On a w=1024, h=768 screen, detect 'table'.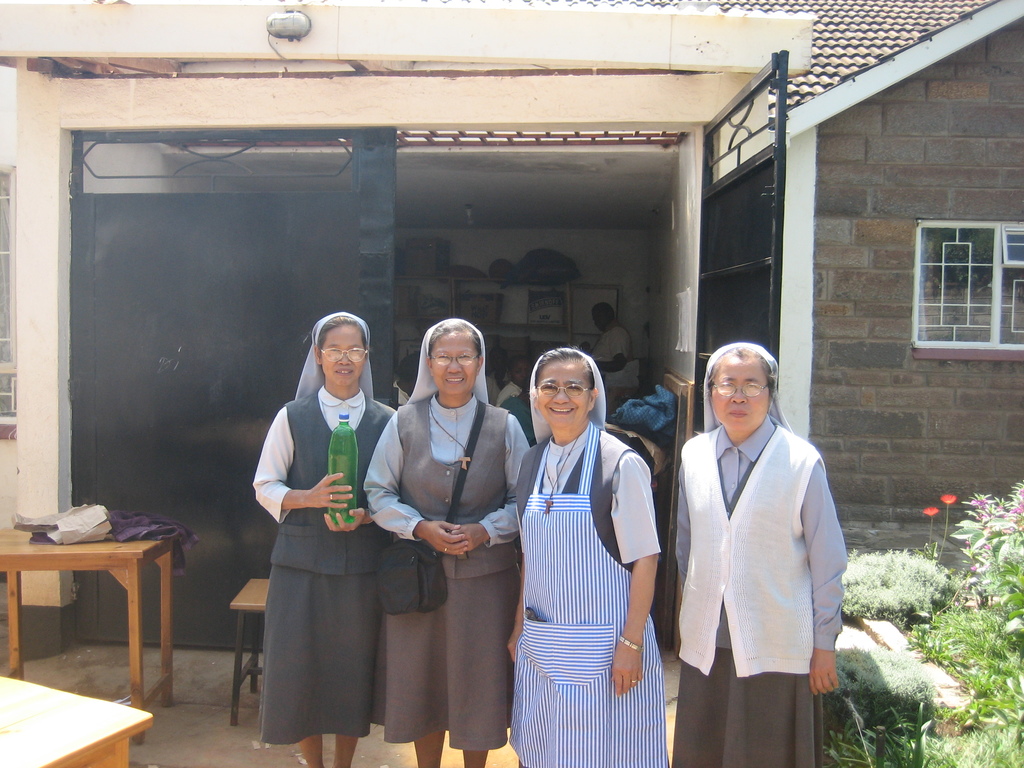
(left=3, top=514, right=180, bottom=718).
